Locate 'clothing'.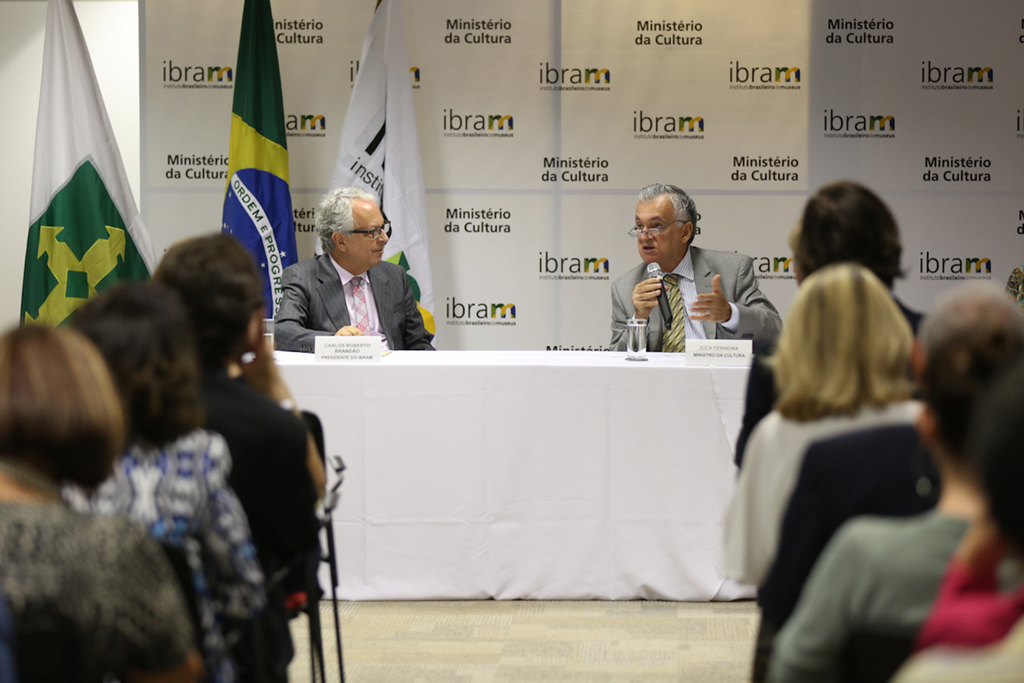
Bounding box: [x1=733, y1=288, x2=926, y2=468].
